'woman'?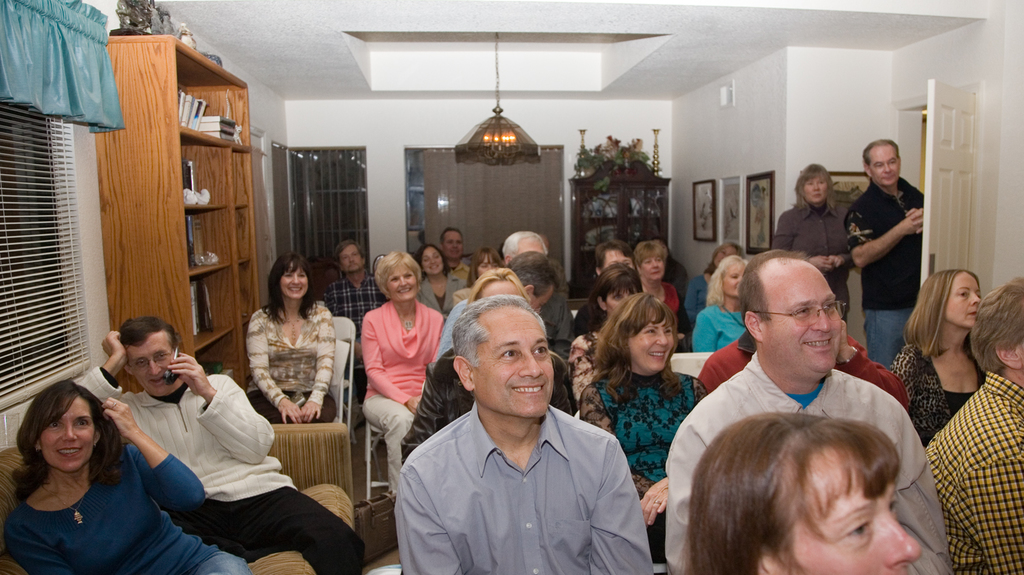
0:377:248:574
